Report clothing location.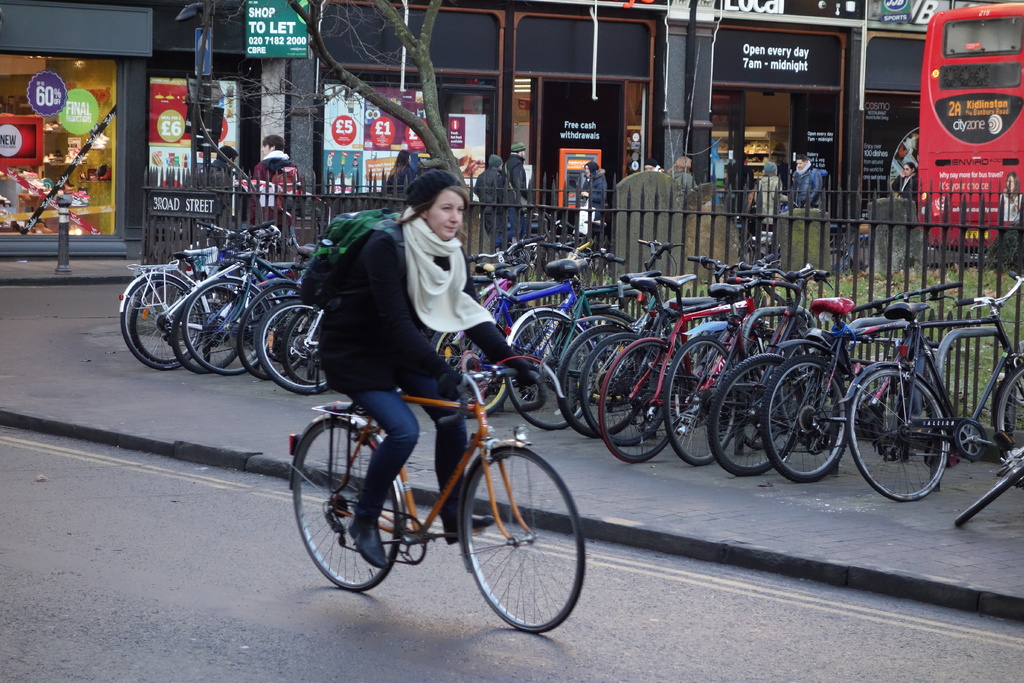
Report: 578, 168, 607, 242.
